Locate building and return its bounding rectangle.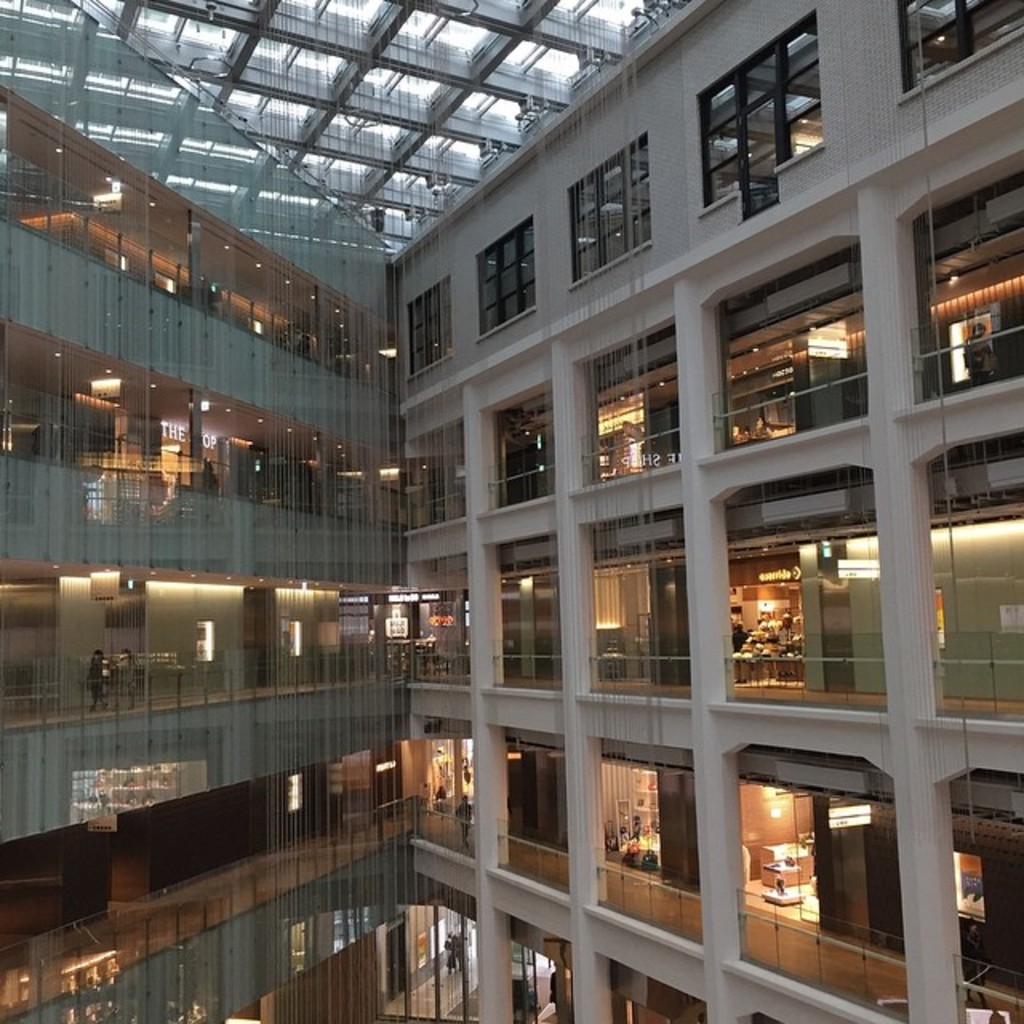
x1=0 y1=0 x2=1022 y2=1022.
